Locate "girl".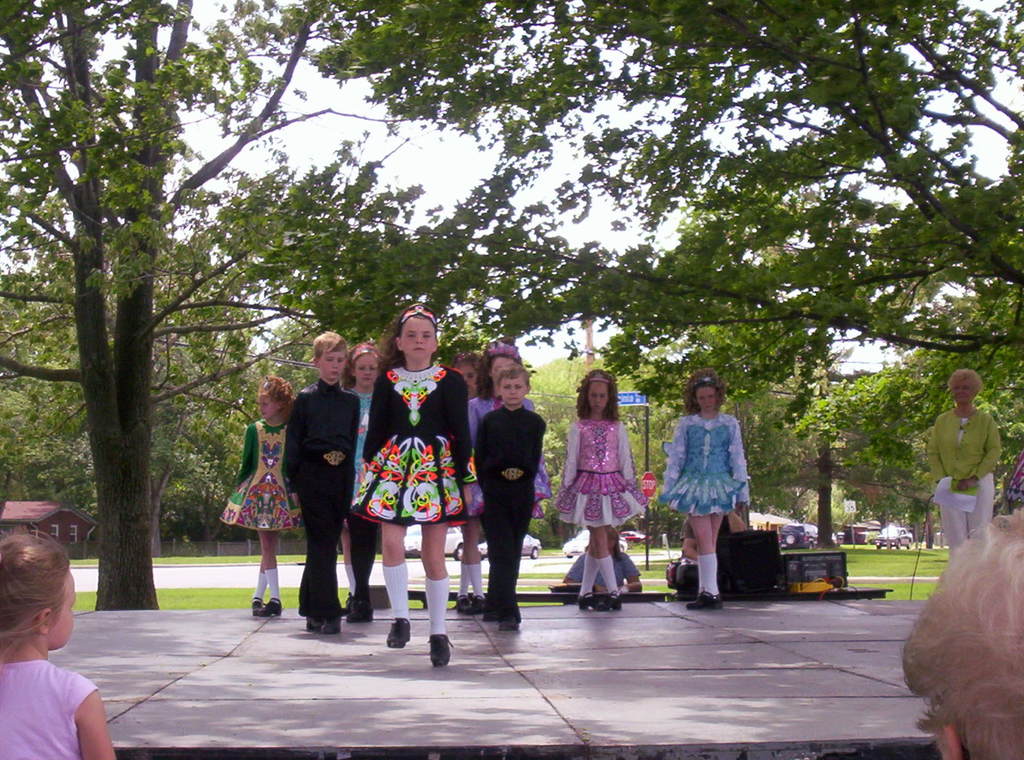
Bounding box: Rect(351, 345, 388, 629).
